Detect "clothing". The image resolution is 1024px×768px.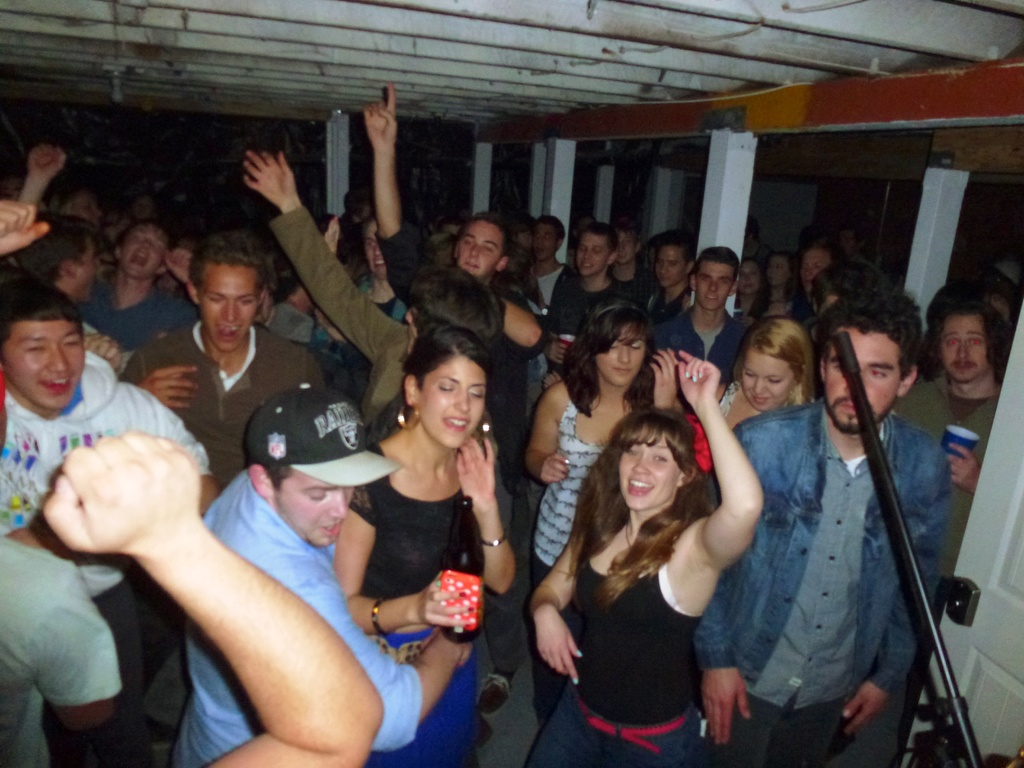
bbox=(693, 394, 948, 703).
